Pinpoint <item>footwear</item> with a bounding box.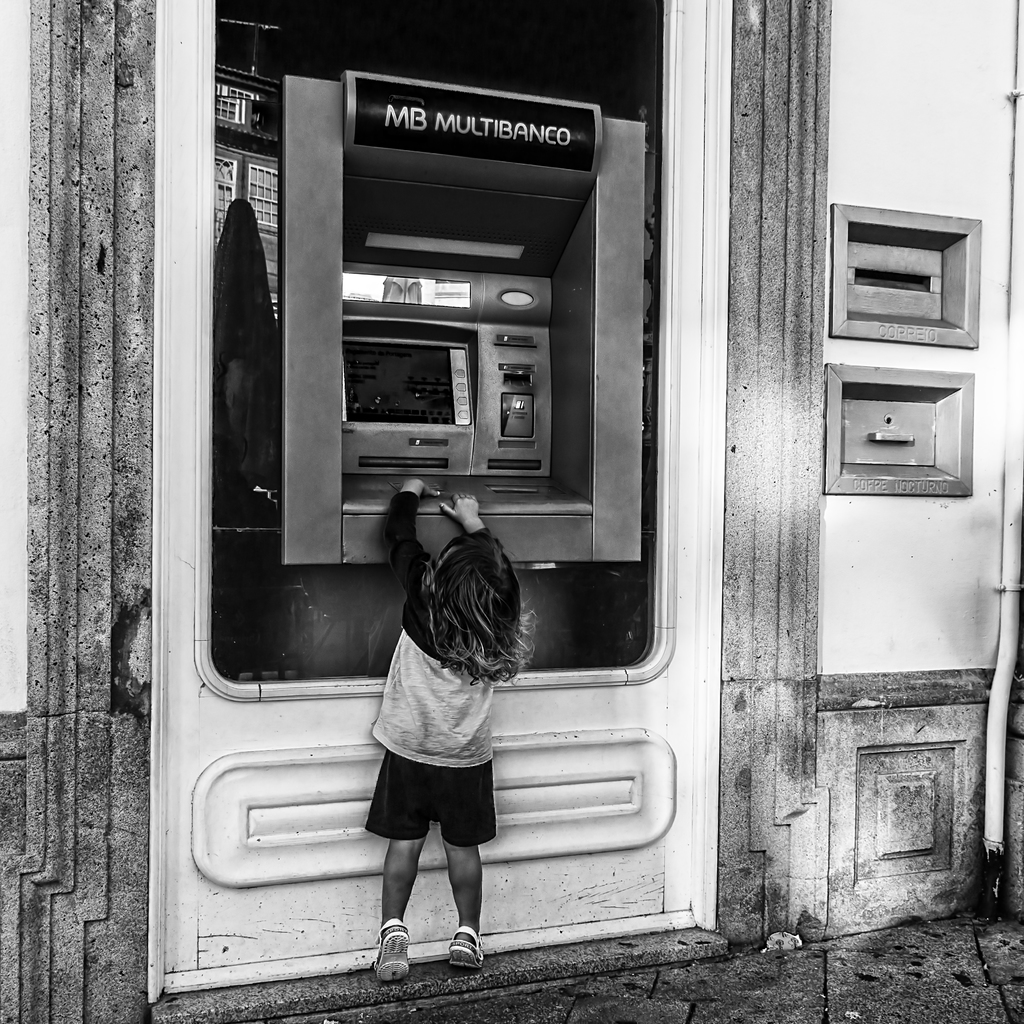
select_region(443, 925, 481, 965).
